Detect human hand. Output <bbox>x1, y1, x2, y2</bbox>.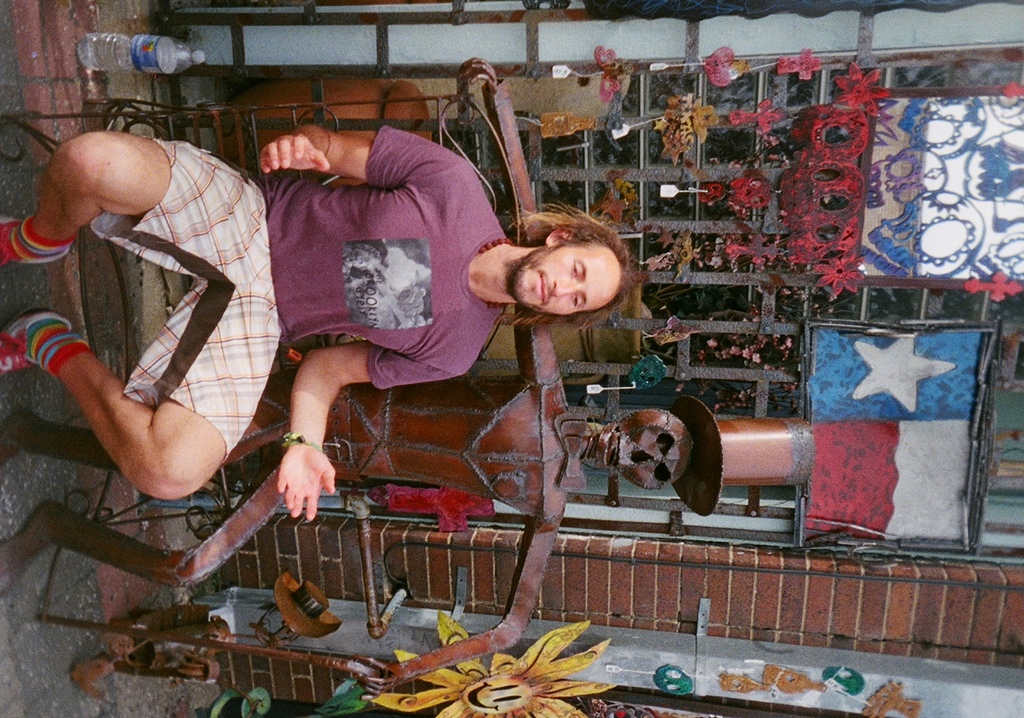
<bbox>276, 440, 338, 525</bbox>.
